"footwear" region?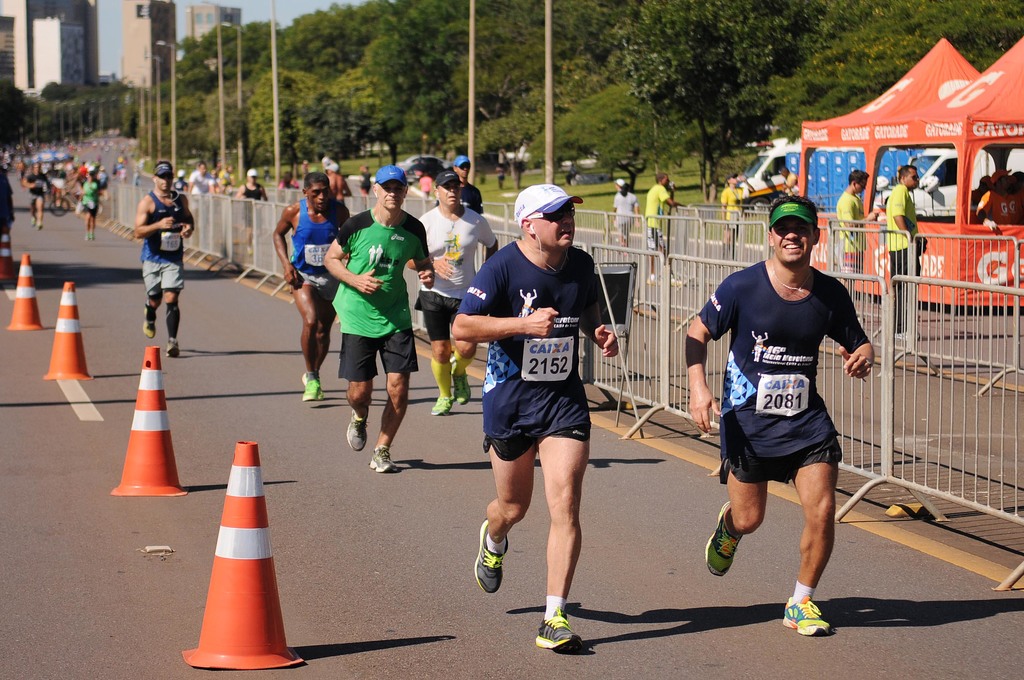
region(347, 406, 368, 451)
